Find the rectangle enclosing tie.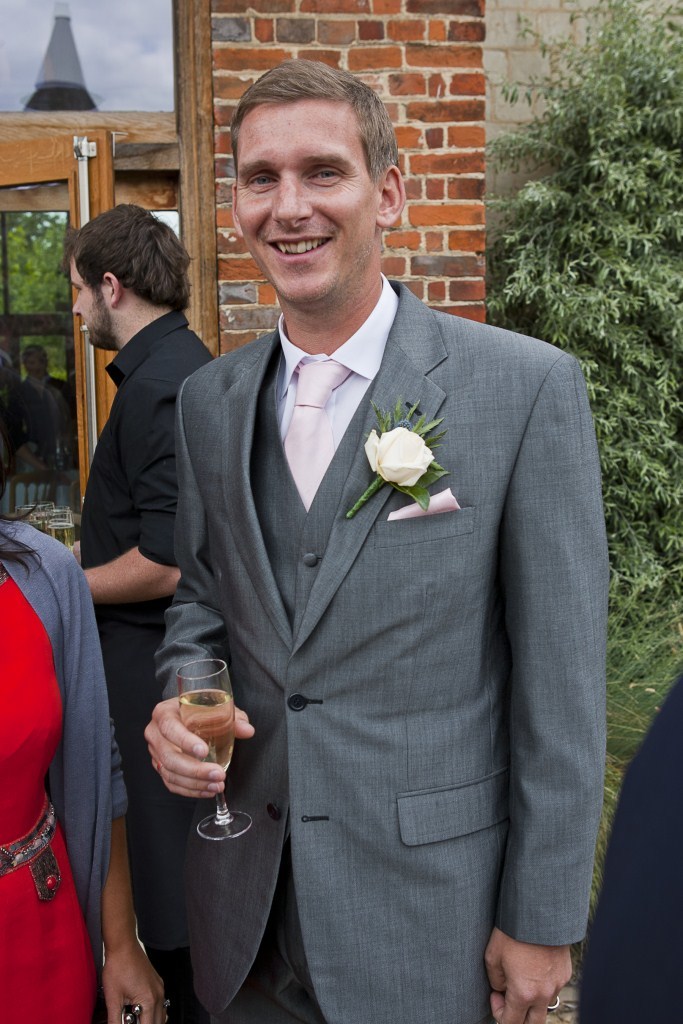
<bbox>279, 361, 351, 513</bbox>.
